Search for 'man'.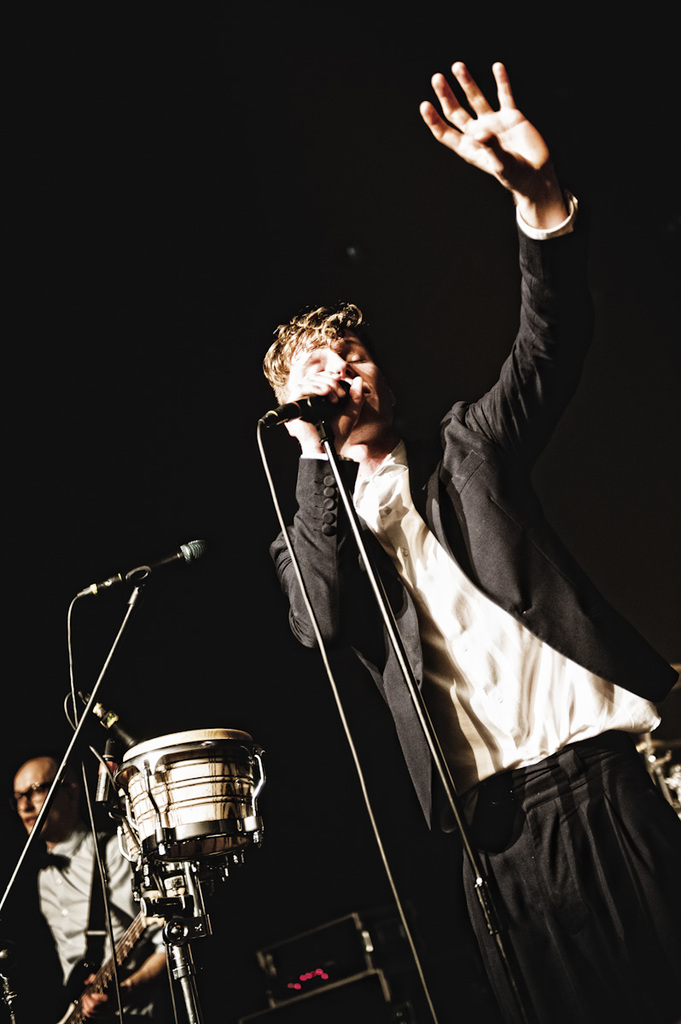
Found at [left=249, top=47, right=628, bottom=986].
